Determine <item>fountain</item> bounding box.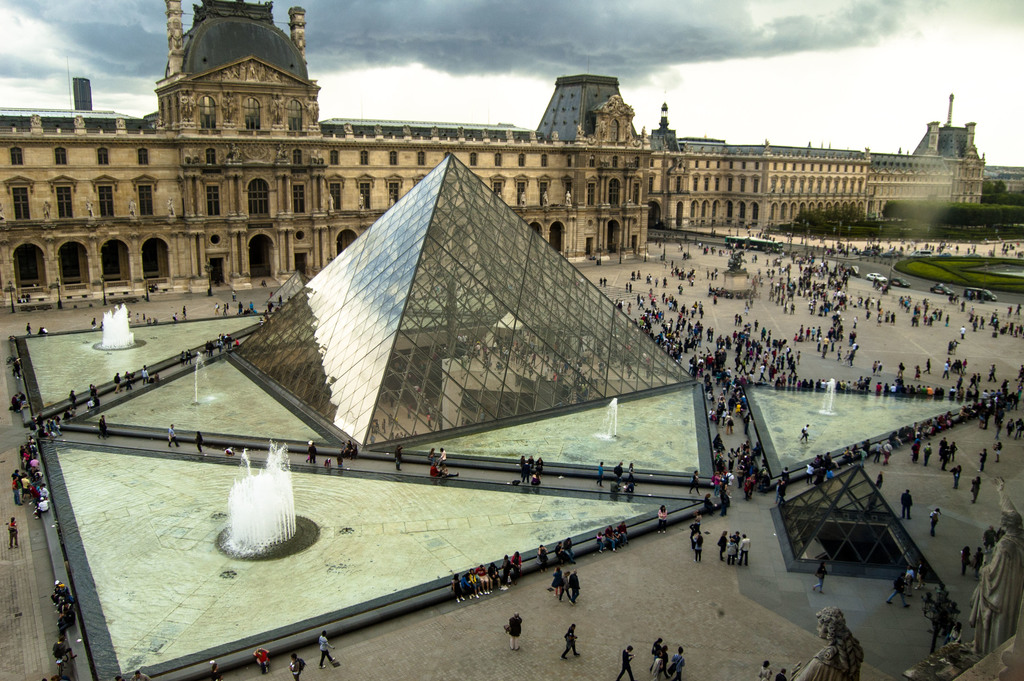
Determined: BBox(177, 428, 322, 568).
